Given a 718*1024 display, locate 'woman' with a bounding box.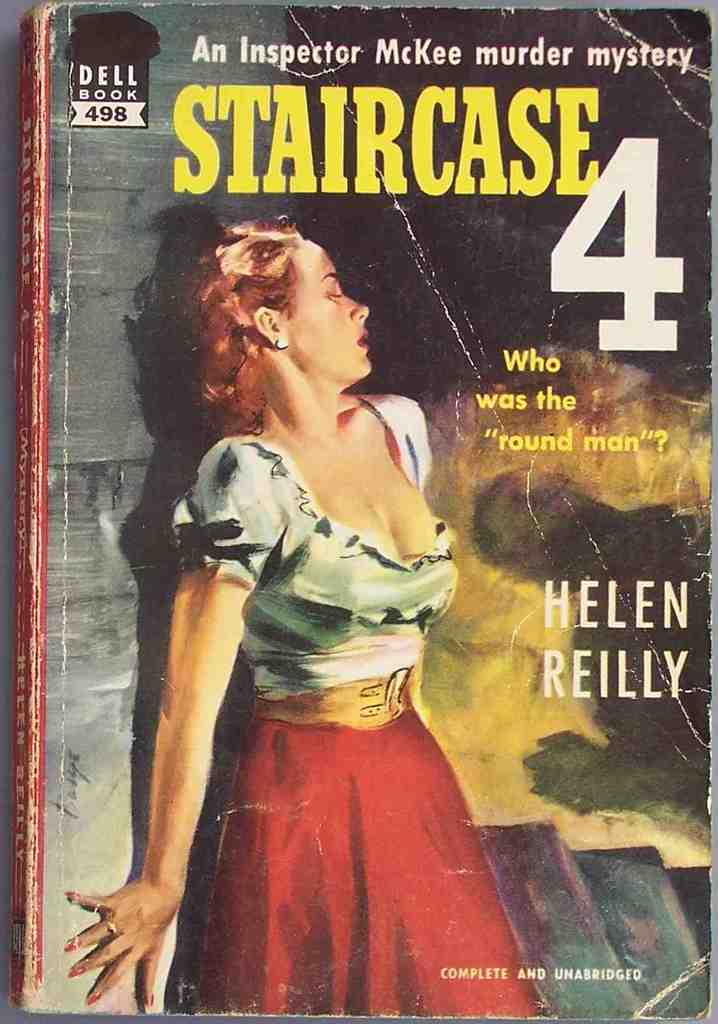
Located: <box>63,214,558,1016</box>.
